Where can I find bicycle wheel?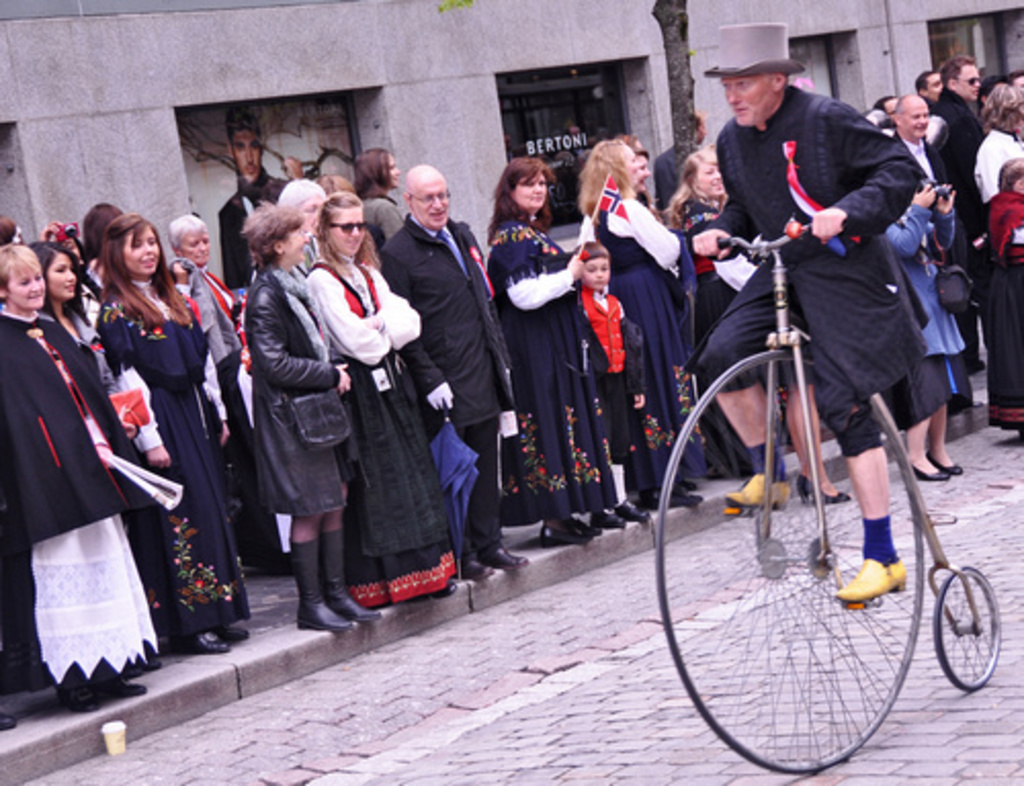
You can find it at select_region(662, 379, 952, 761).
